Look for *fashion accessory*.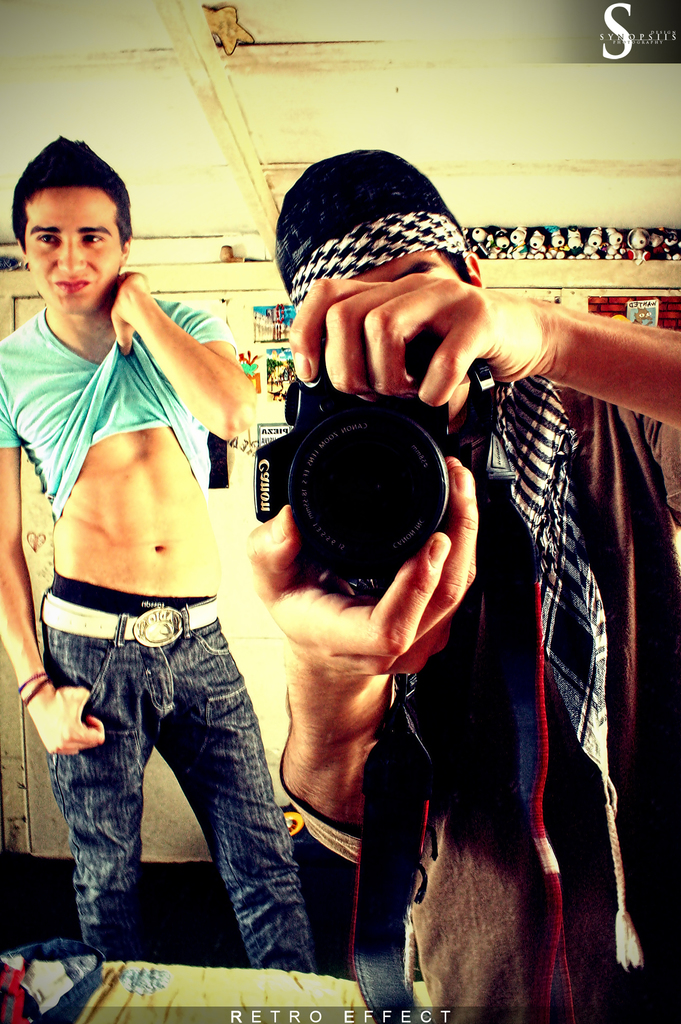
Found: <region>38, 589, 227, 647</region>.
